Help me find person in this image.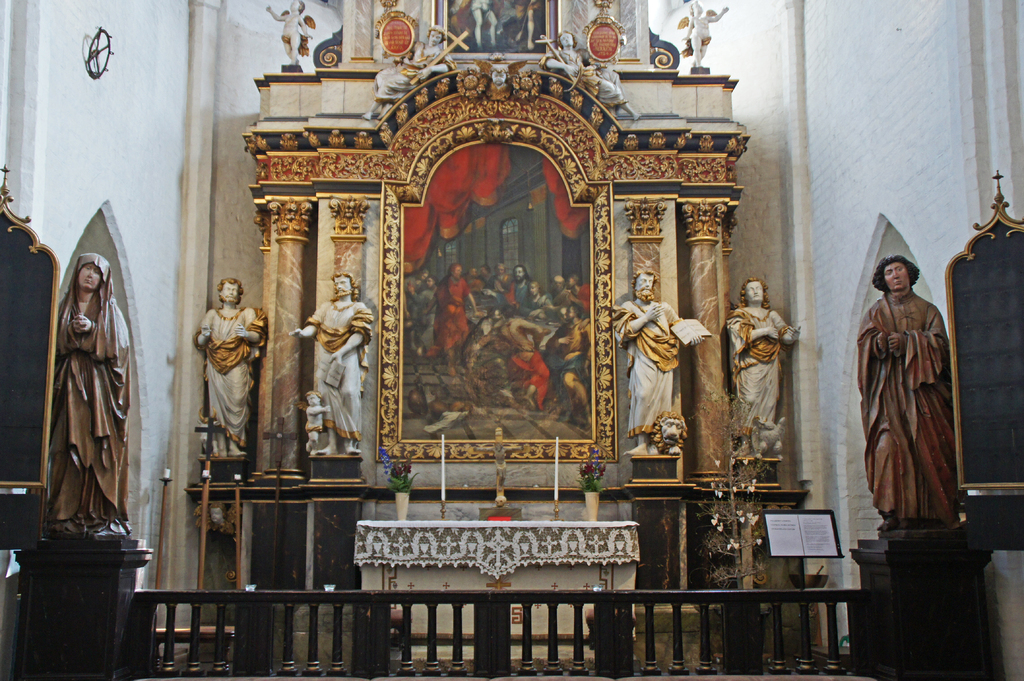
Found it: select_region(359, 23, 458, 120).
